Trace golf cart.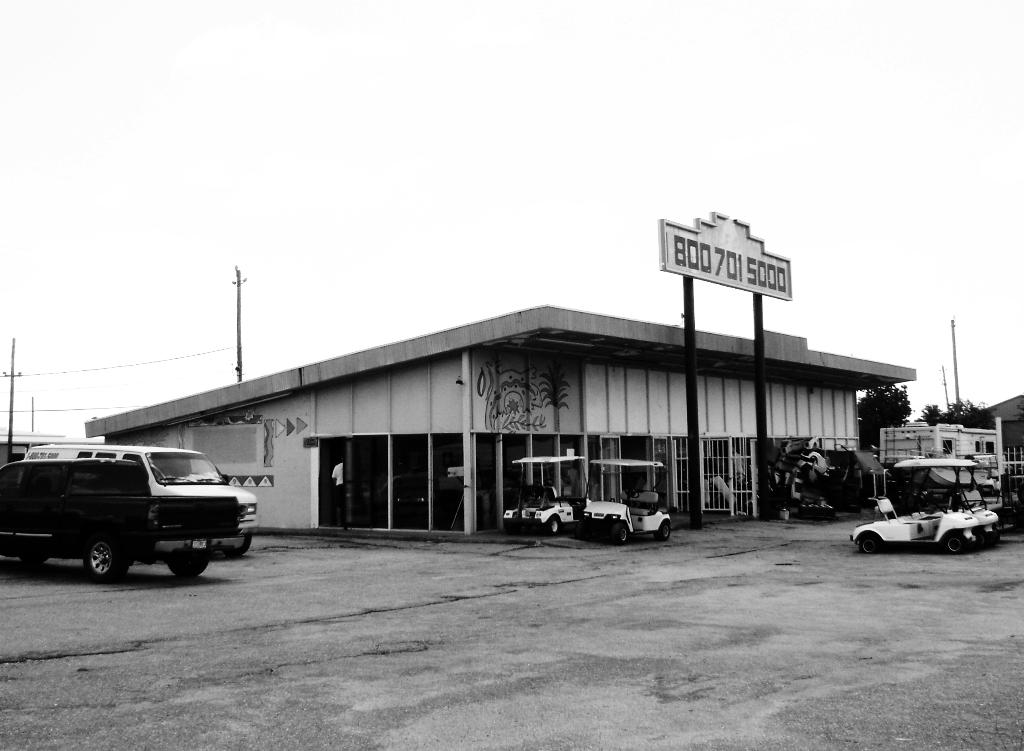
Traced to (x1=504, y1=455, x2=590, y2=535).
